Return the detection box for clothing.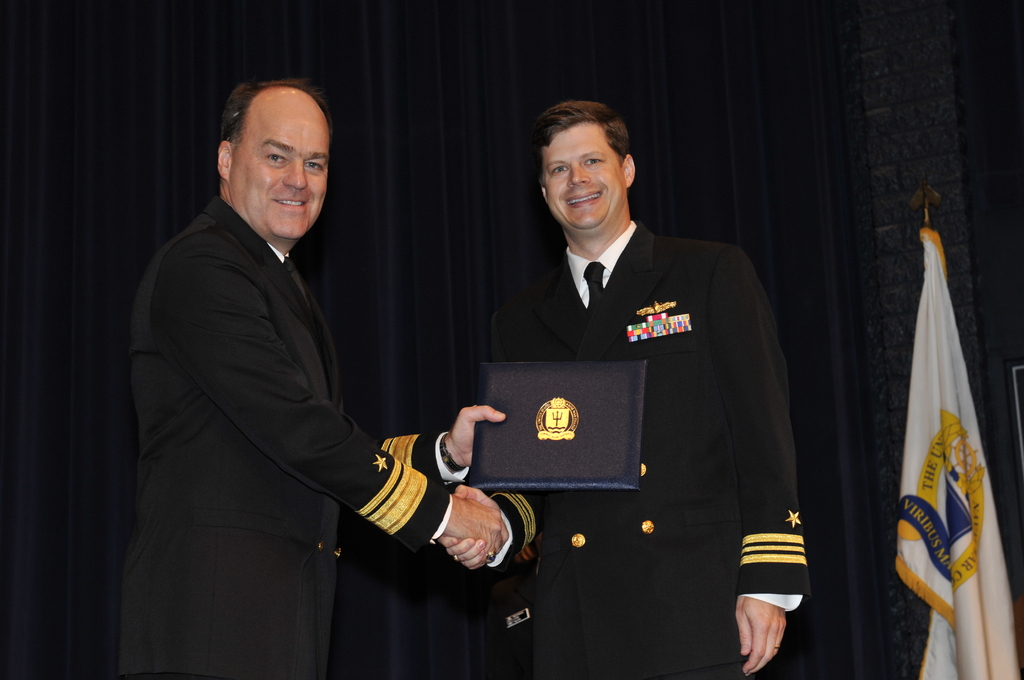
x1=504 y1=198 x2=818 y2=660.
